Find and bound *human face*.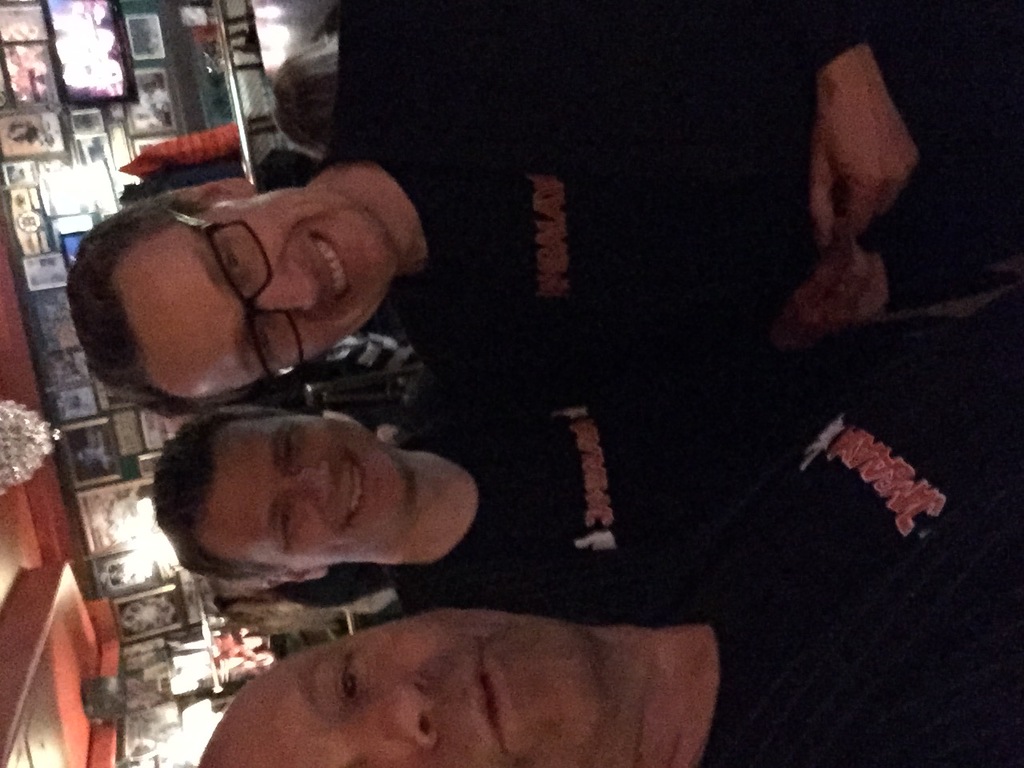
Bound: pyautogui.locateOnScreen(210, 418, 410, 570).
